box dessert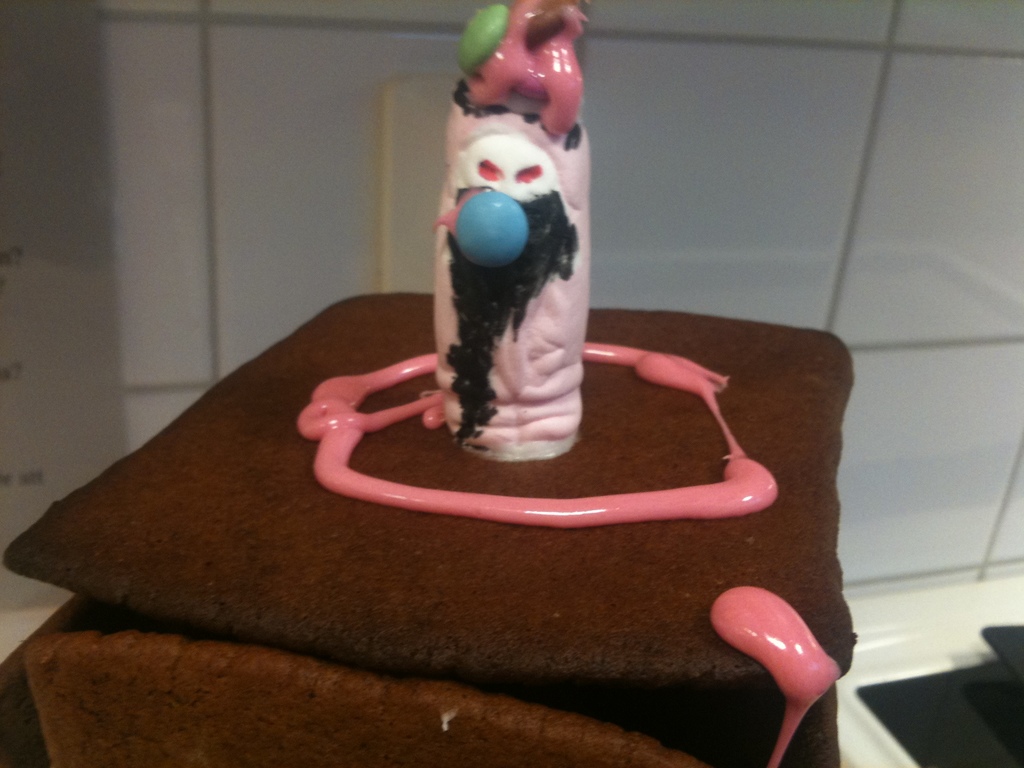
[0, 0, 854, 767]
